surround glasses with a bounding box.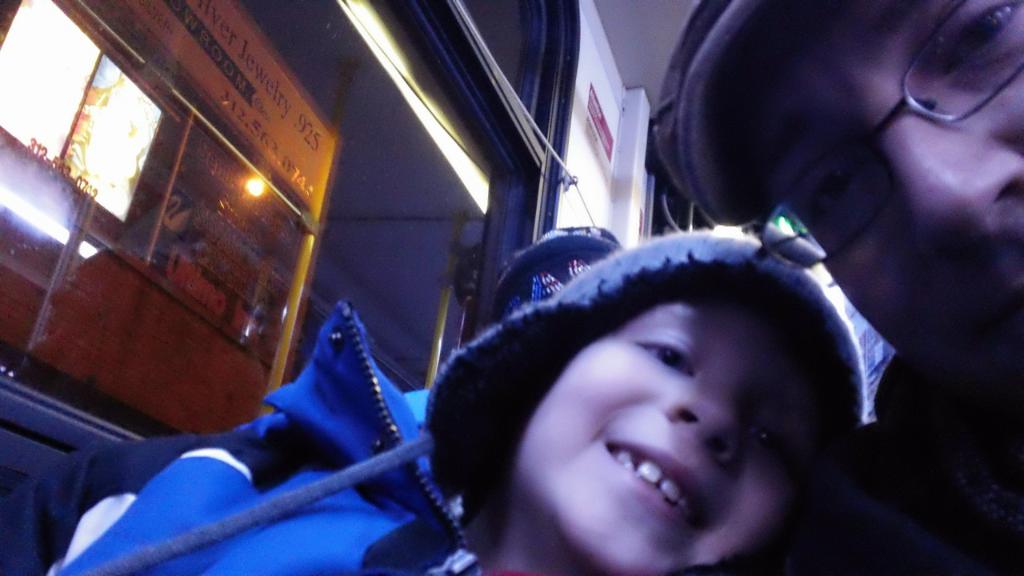
751/0/1023/270.
